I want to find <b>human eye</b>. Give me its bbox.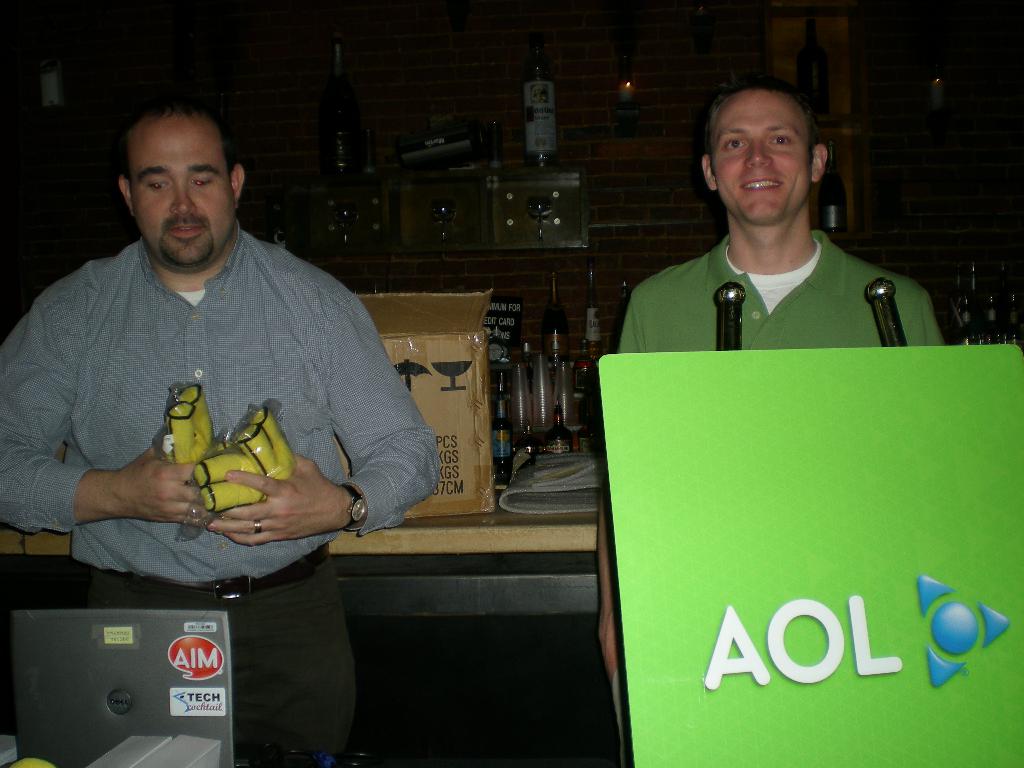
box=[191, 172, 214, 190].
